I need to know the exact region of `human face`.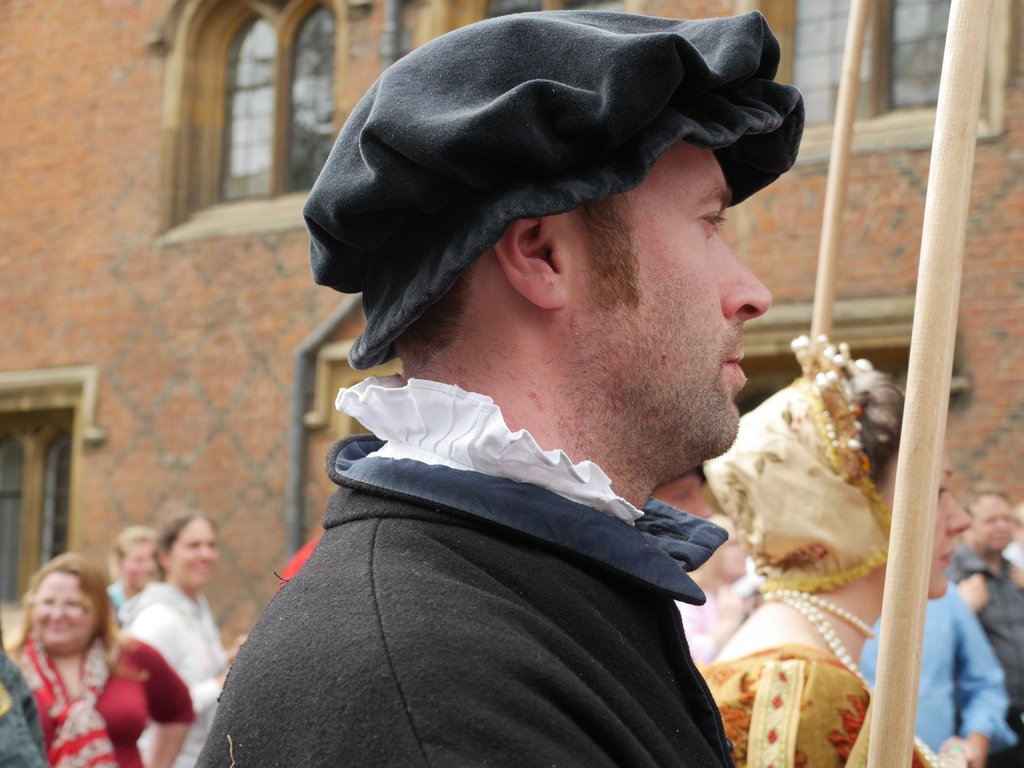
Region: [651,474,714,519].
